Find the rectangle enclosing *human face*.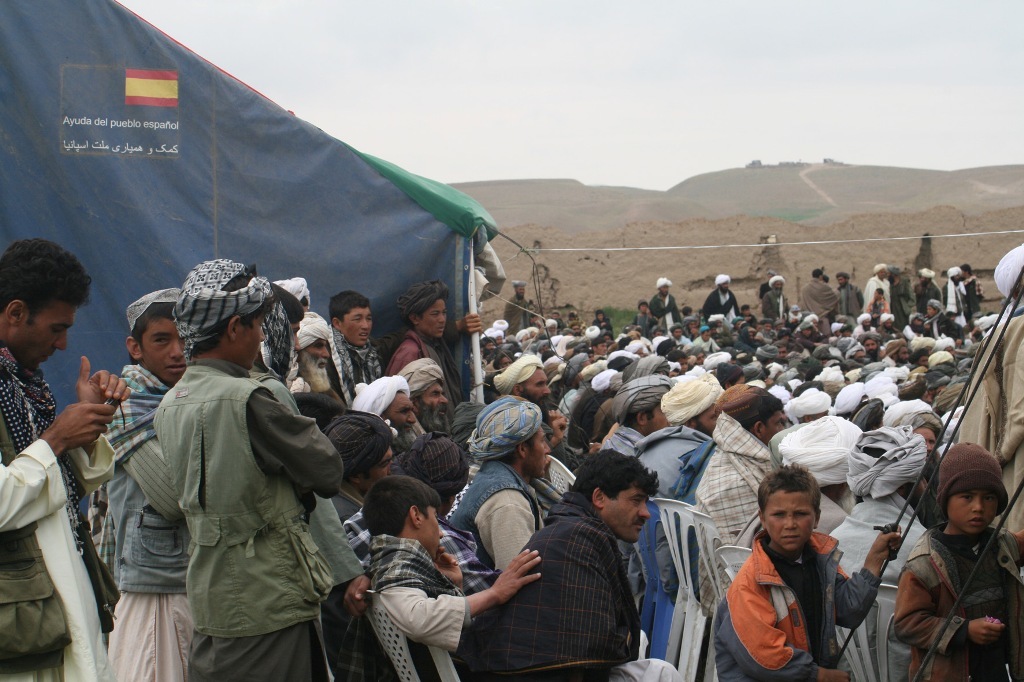
Rect(418, 383, 450, 424).
